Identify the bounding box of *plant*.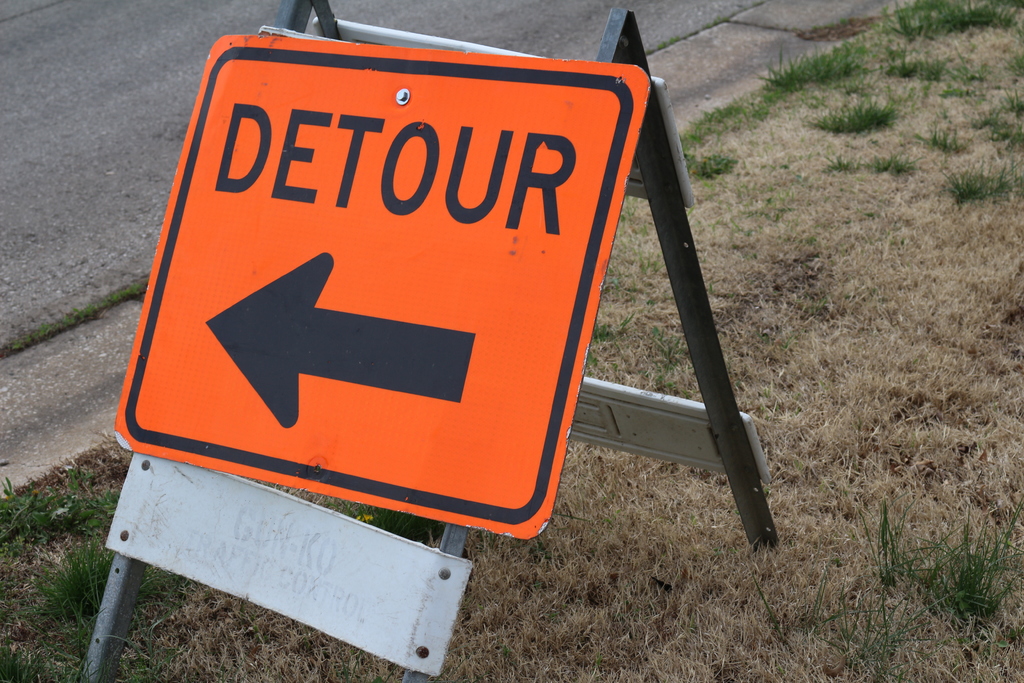
Rect(989, 119, 1023, 152).
